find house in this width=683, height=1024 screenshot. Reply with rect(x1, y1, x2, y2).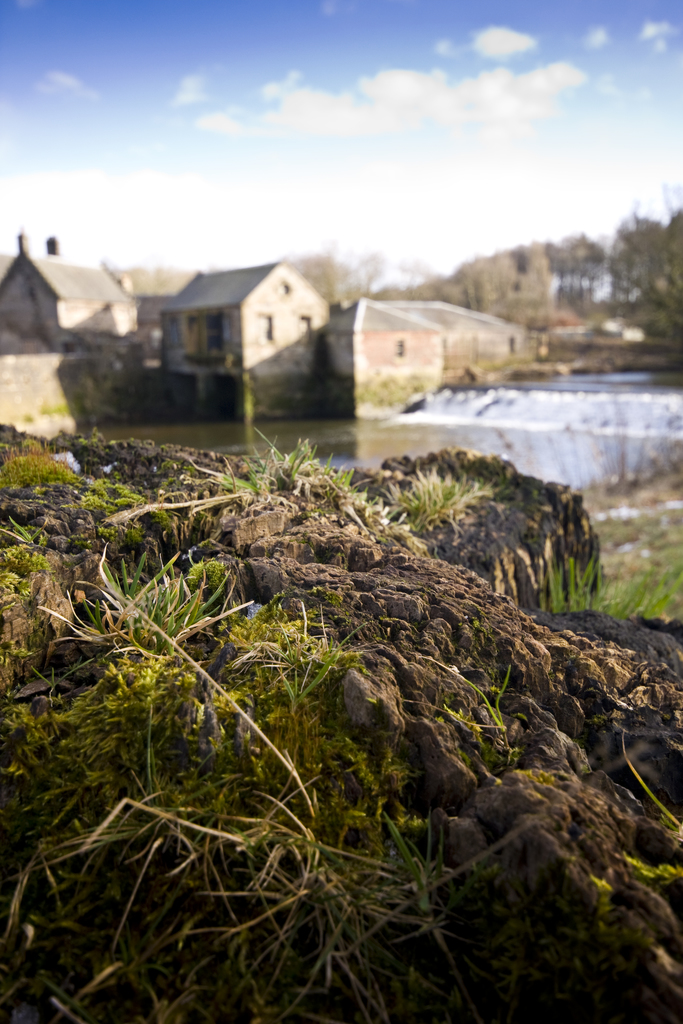
rect(158, 252, 315, 435).
